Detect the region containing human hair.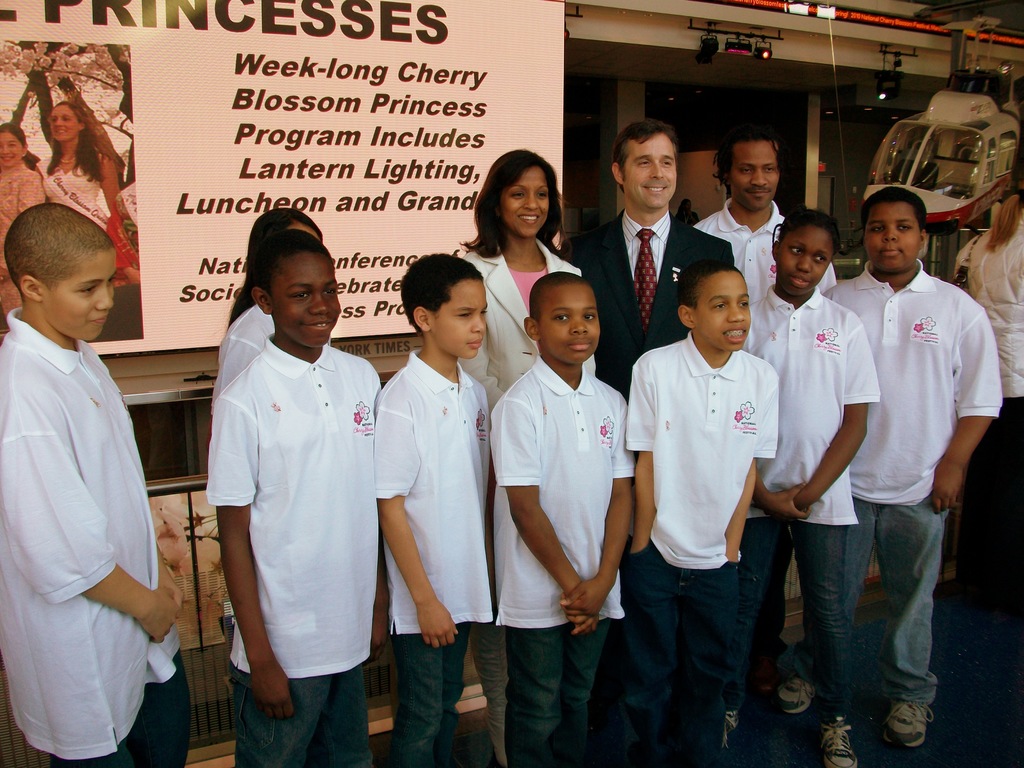
{"left": 397, "top": 252, "right": 484, "bottom": 337}.
